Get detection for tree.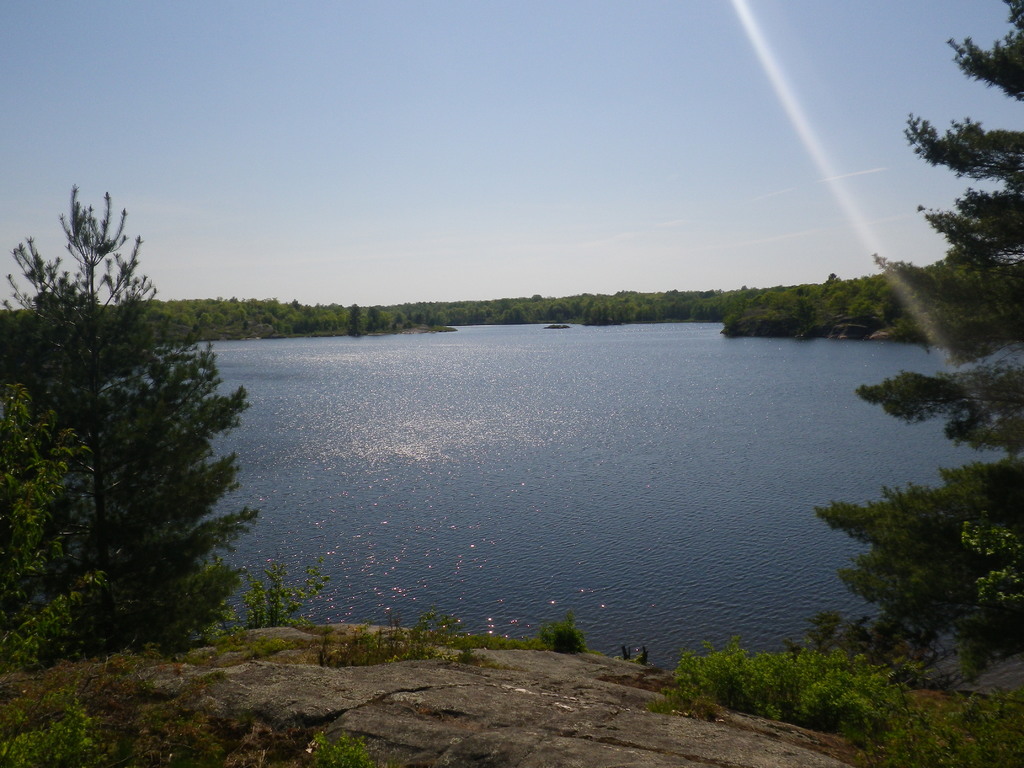
Detection: [x1=0, y1=178, x2=323, y2=762].
